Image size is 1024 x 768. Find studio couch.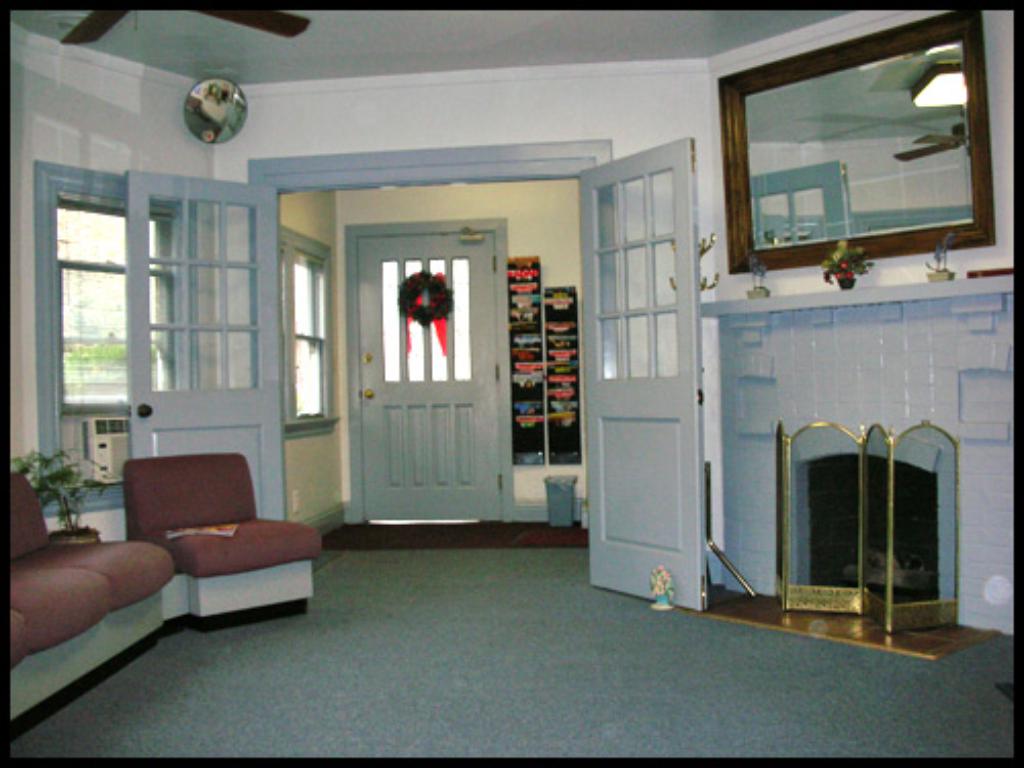
Rect(2, 471, 184, 733).
